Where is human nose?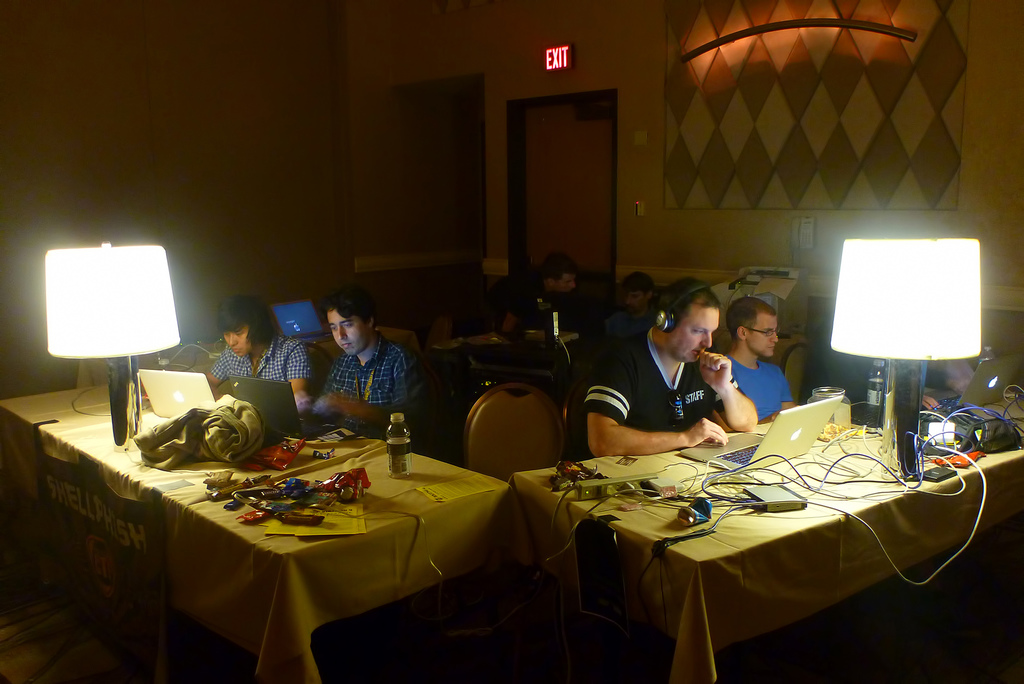
[left=337, top=326, right=348, bottom=340].
